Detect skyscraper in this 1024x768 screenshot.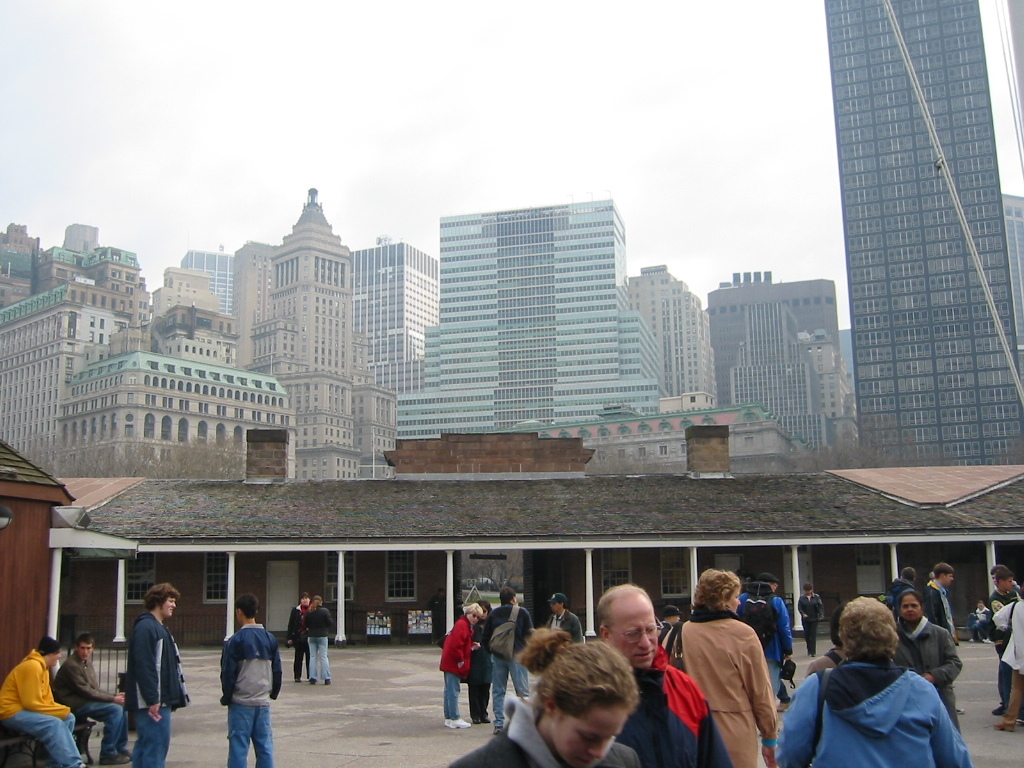
Detection: <bbox>815, 0, 1023, 477</bbox>.
